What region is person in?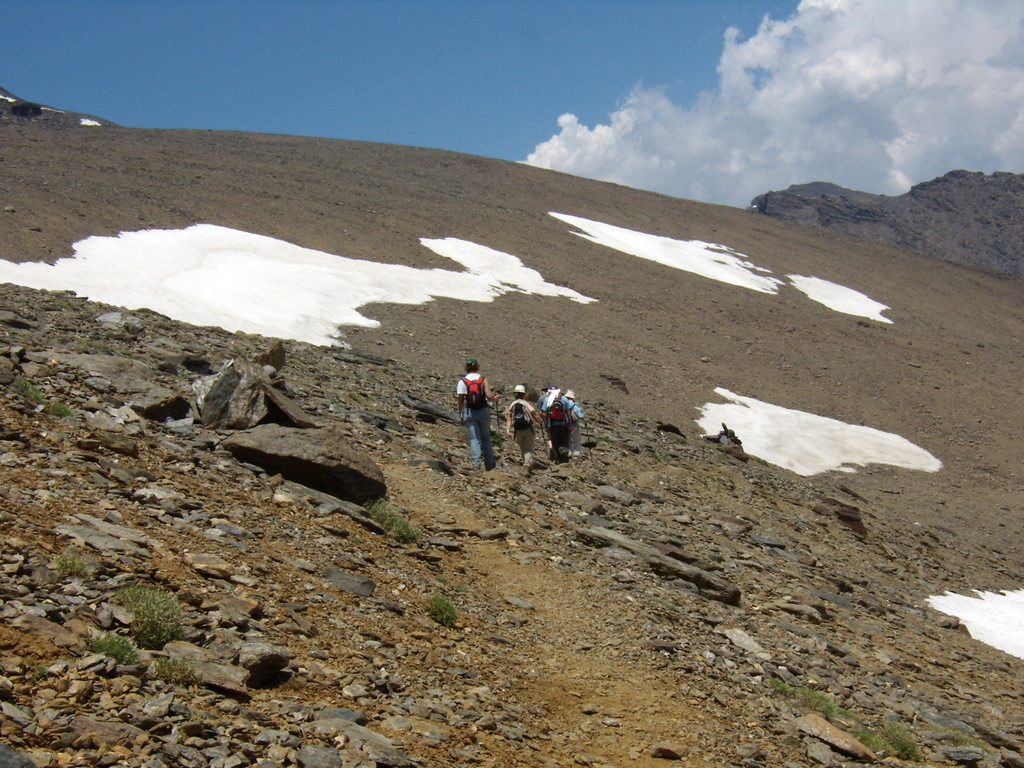
pyautogui.locateOnScreen(501, 381, 553, 482).
